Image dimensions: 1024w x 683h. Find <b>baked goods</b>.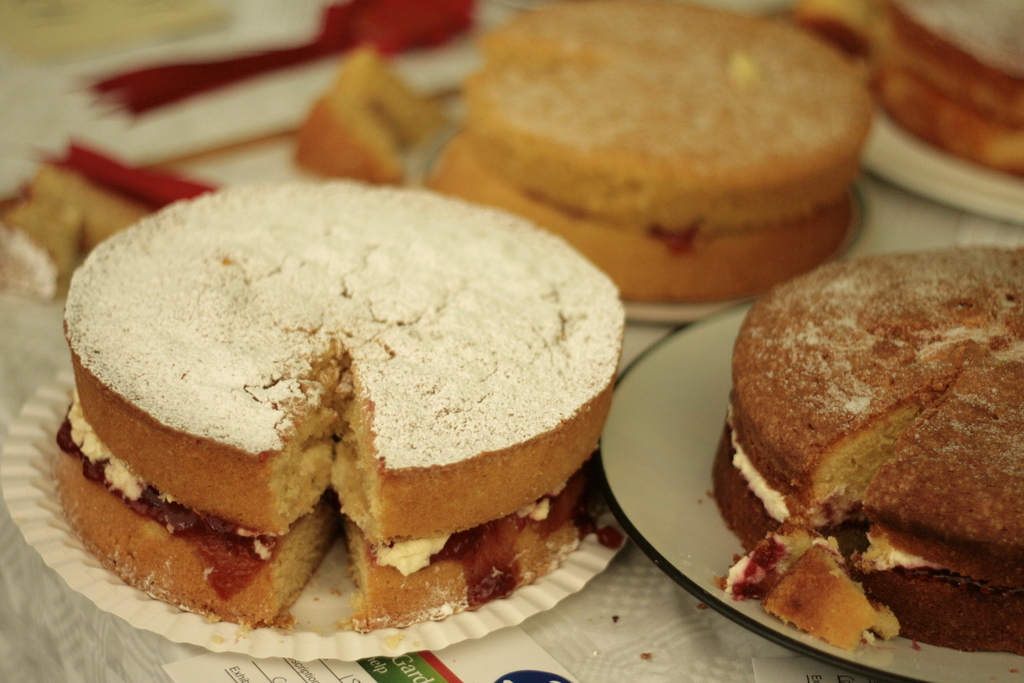
region(428, 0, 874, 304).
